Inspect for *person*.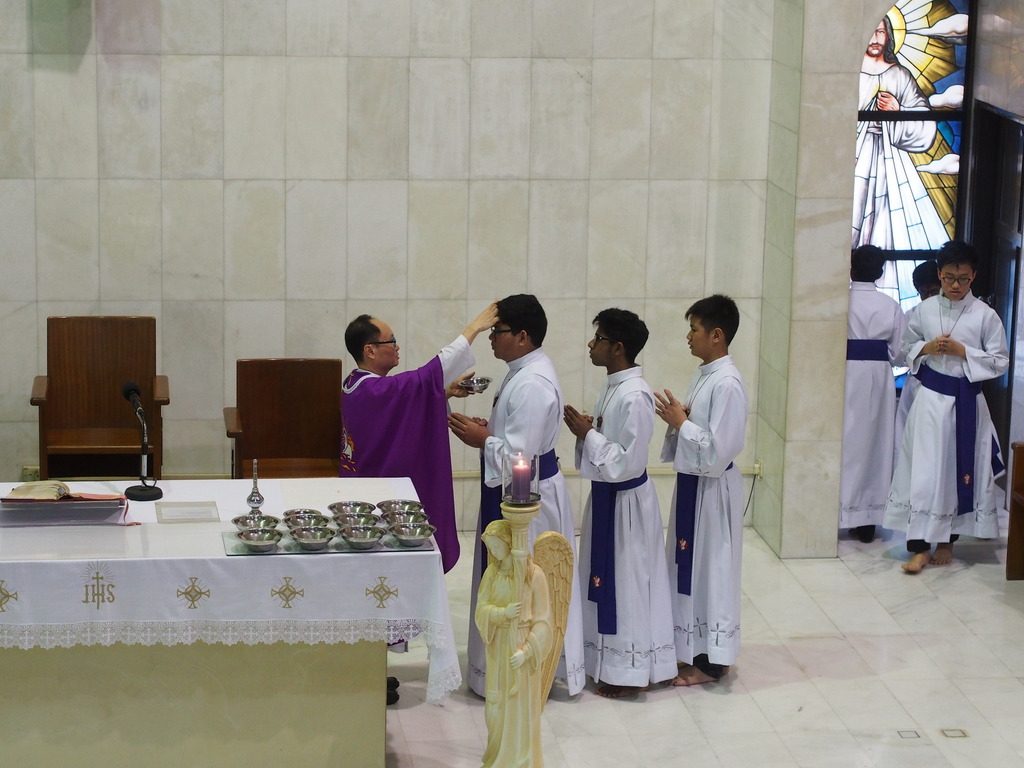
Inspection: bbox=(870, 237, 1008, 572).
